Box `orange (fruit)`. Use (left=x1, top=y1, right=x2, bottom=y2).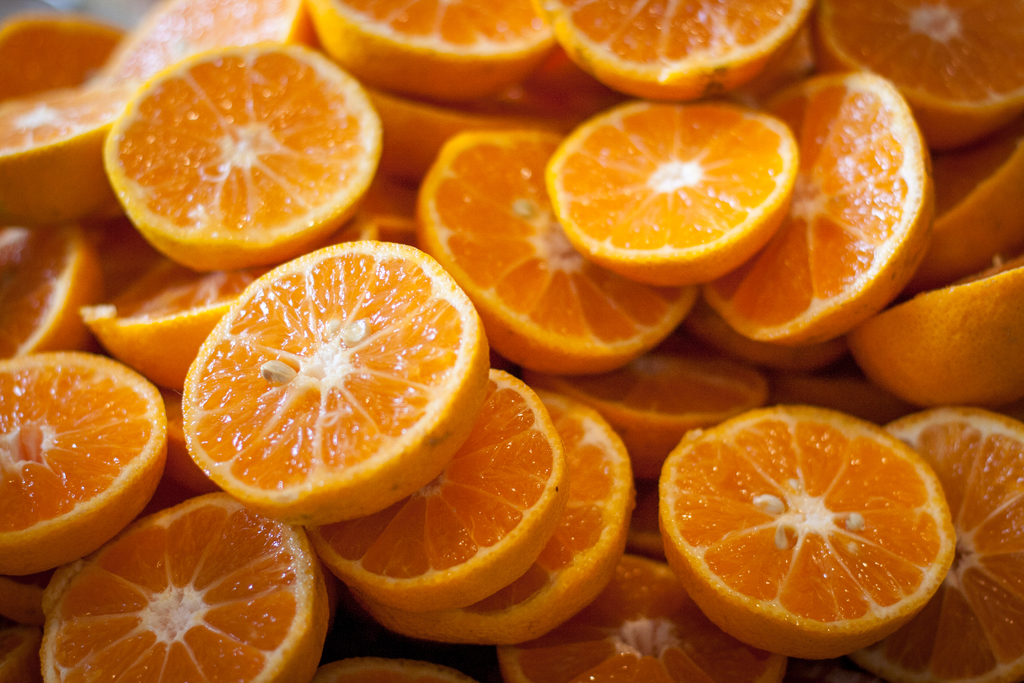
(left=326, top=363, right=563, bottom=603).
